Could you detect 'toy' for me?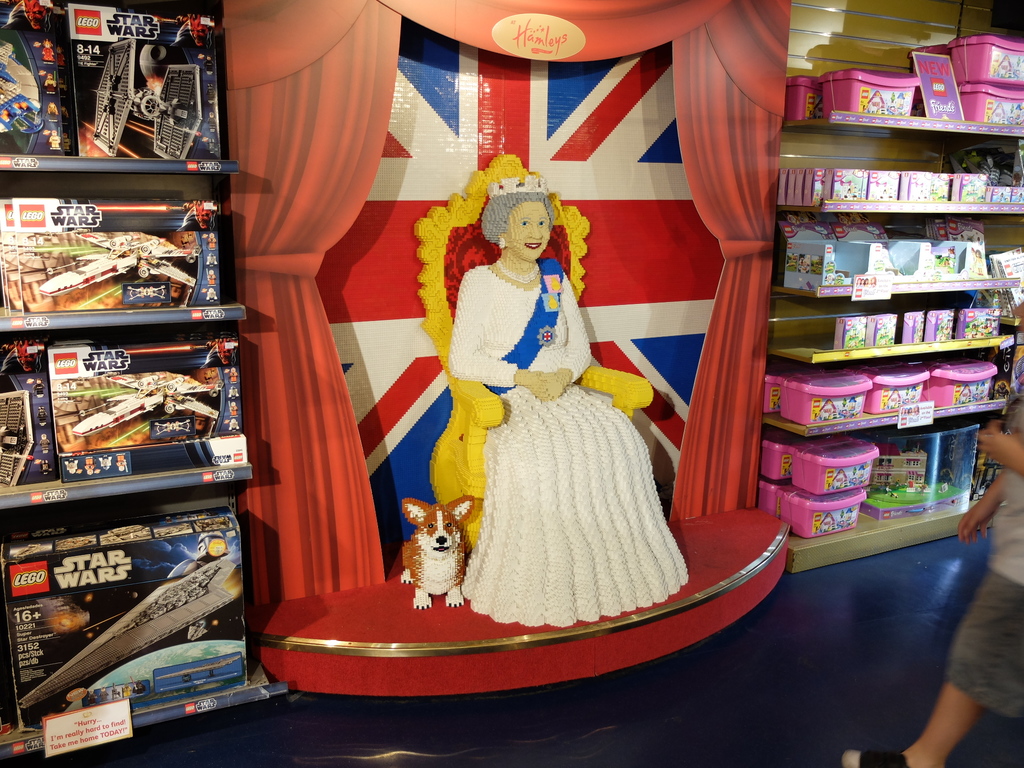
Detection result: left=49, top=131, right=62, bottom=151.
